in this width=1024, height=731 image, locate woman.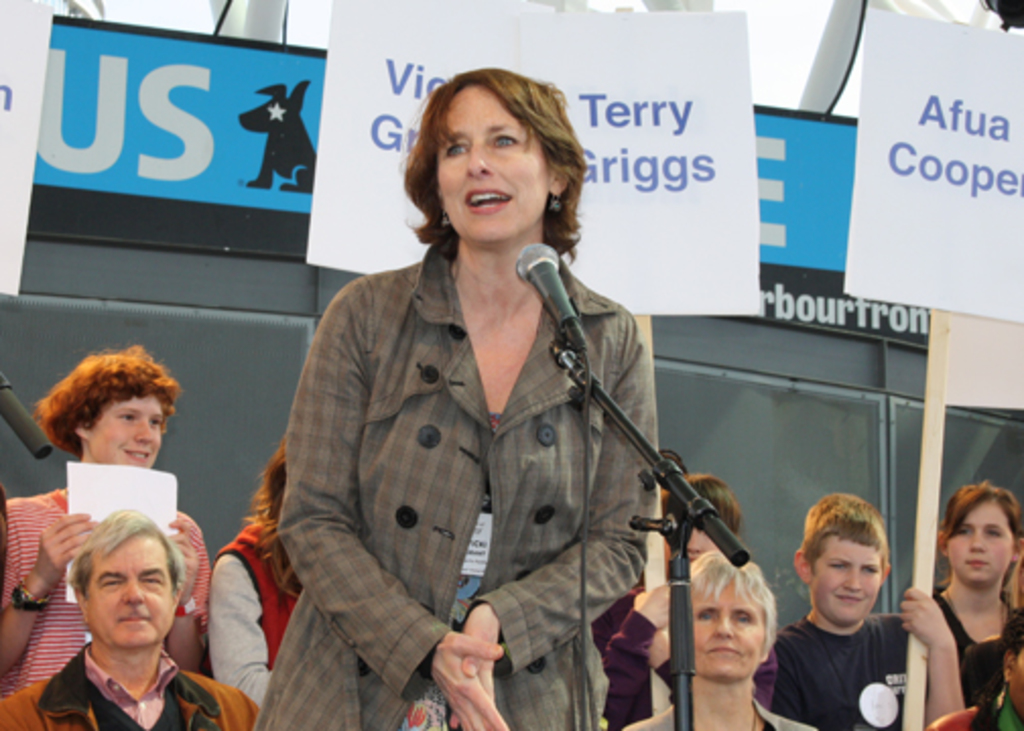
Bounding box: 211:424:315:690.
